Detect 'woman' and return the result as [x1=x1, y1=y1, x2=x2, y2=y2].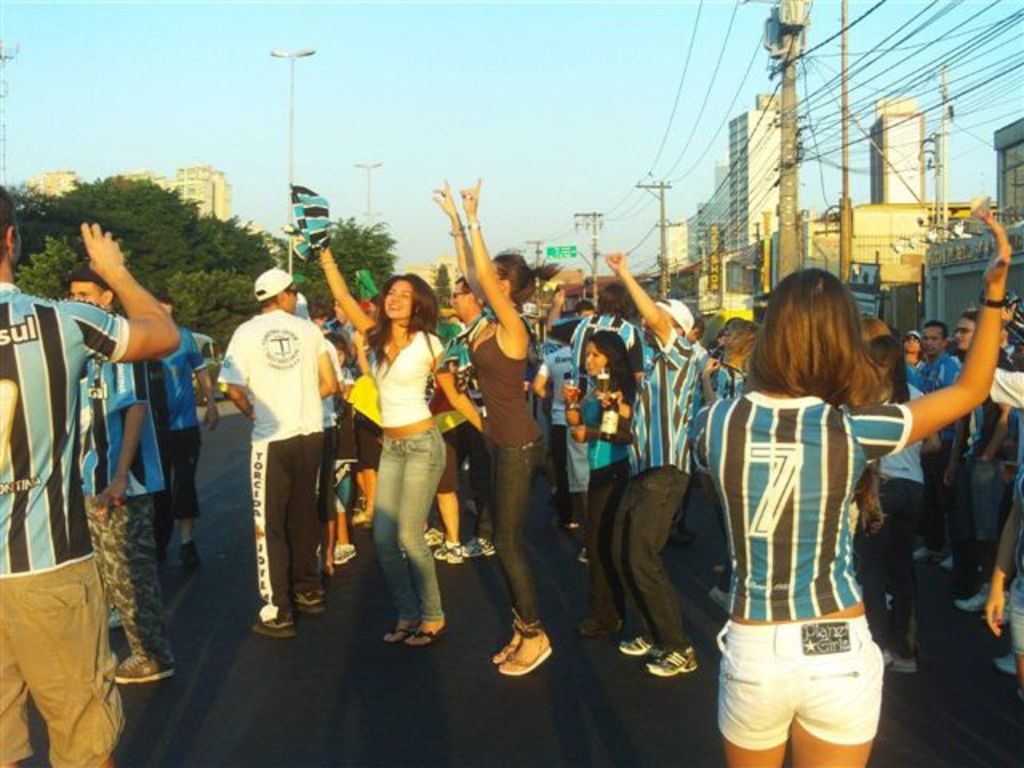
[x1=432, y1=178, x2=554, y2=677].
